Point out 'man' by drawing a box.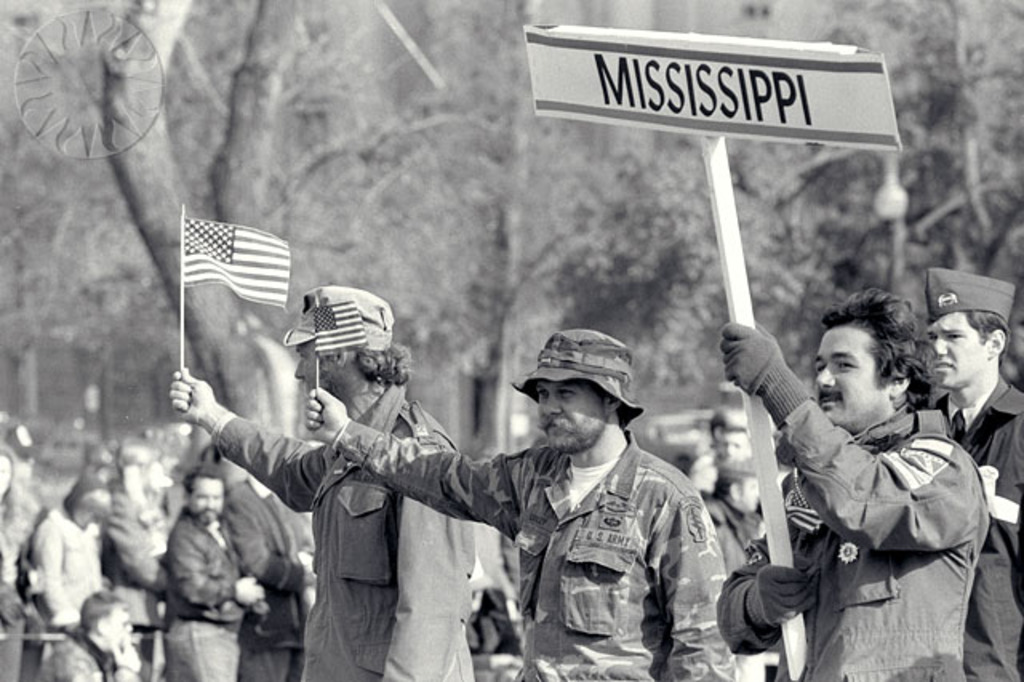
(left=301, top=328, right=739, bottom=680).
